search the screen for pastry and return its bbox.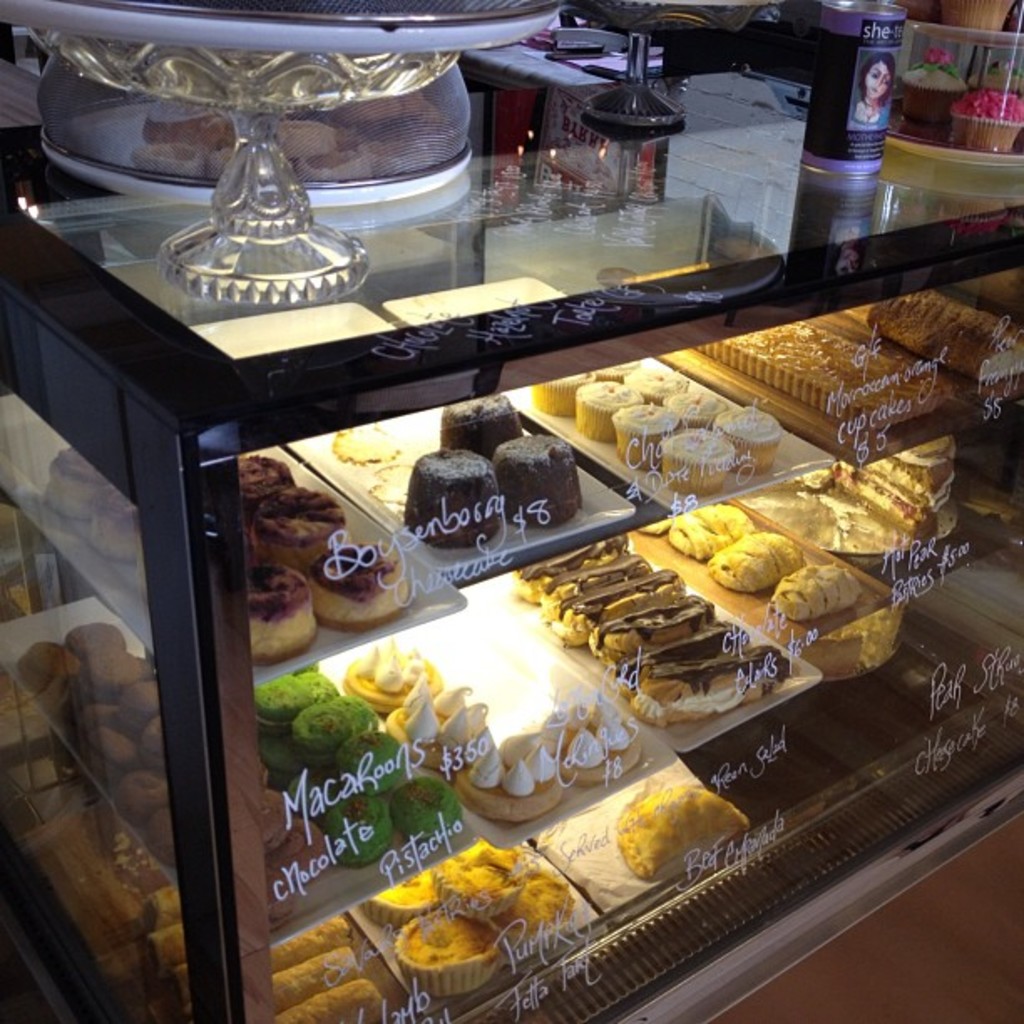
Found: rect(254, 490, 346, 571).
